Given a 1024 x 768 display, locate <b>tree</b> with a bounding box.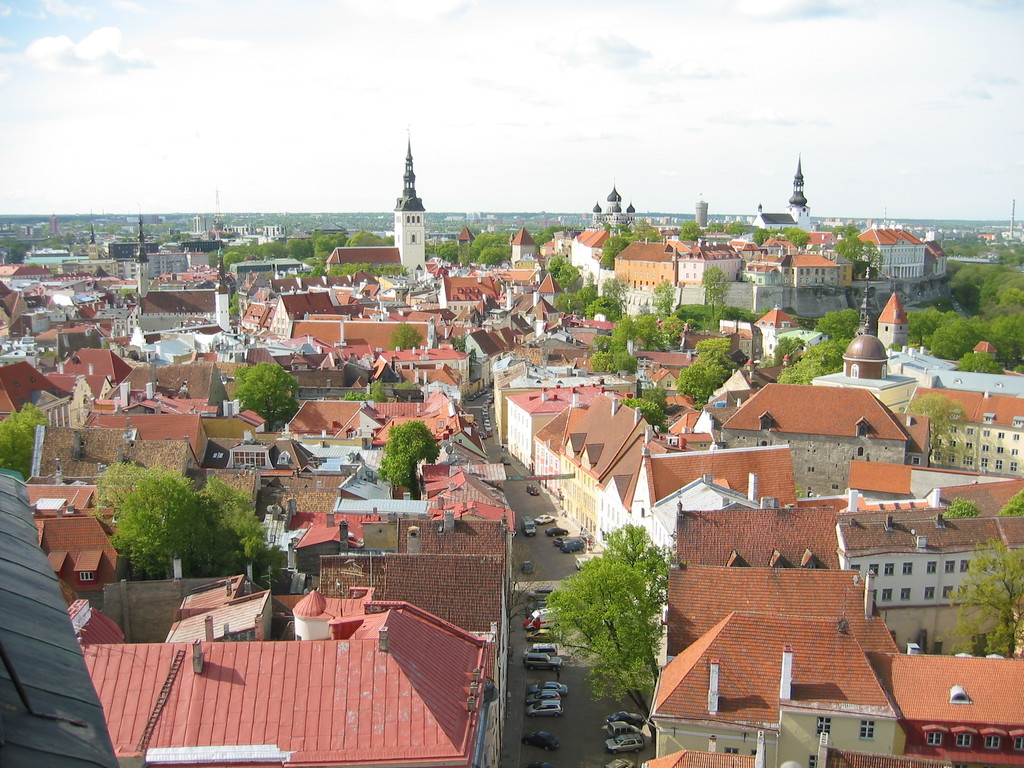
Located: (625, 400, 671, 427).
